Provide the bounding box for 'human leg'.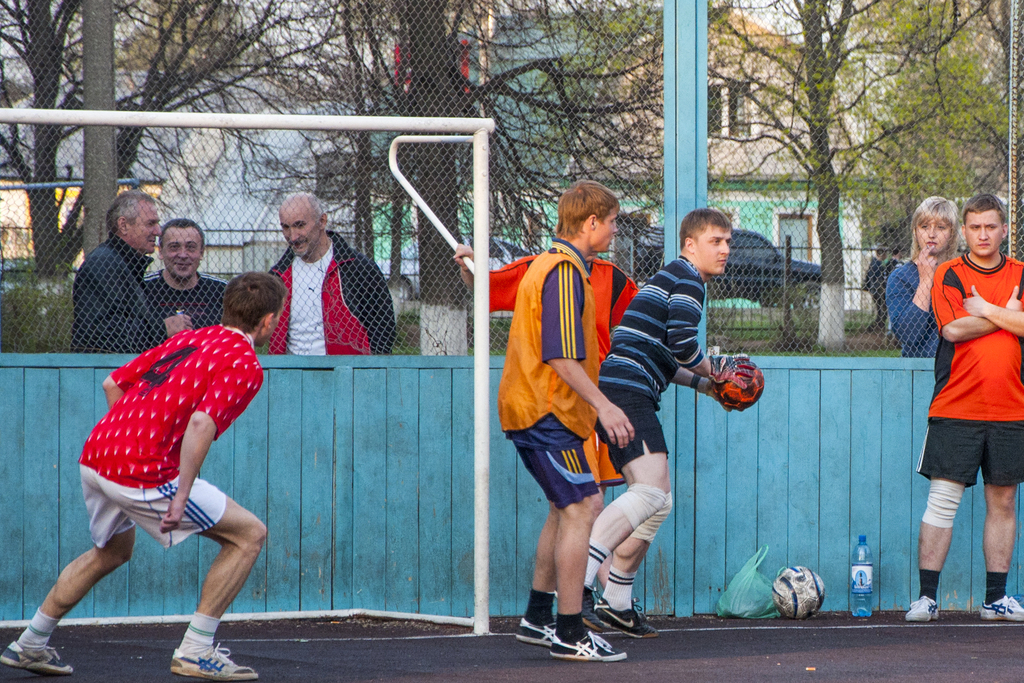
(0, 476, 134, 676).
